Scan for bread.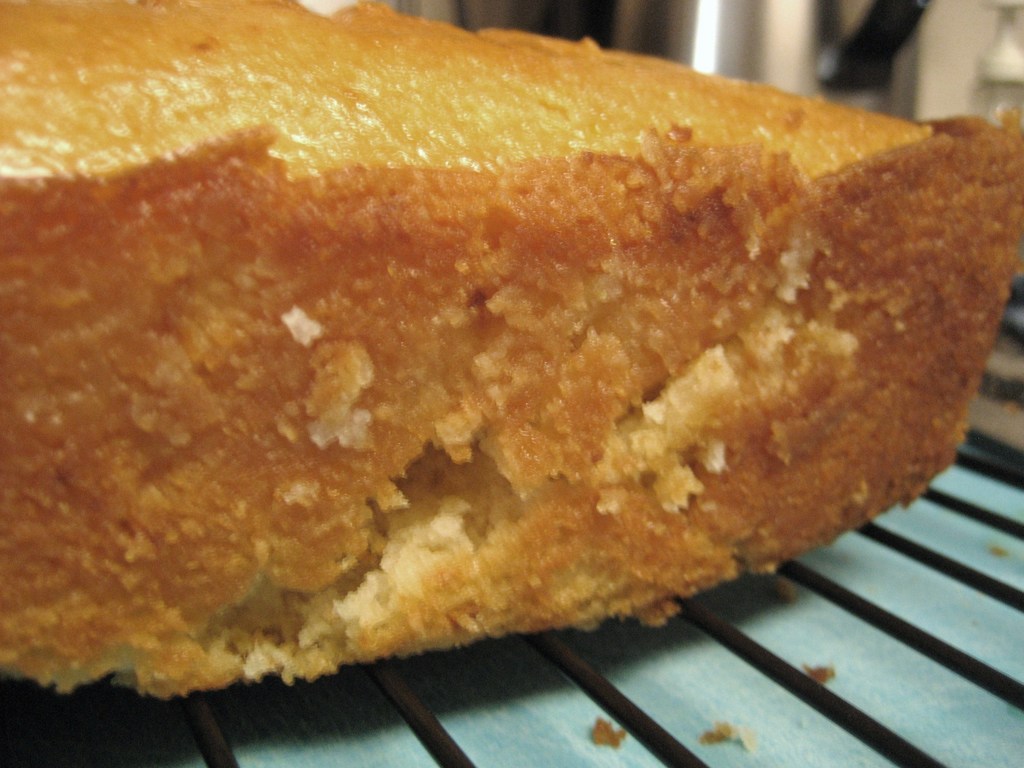
Scan result: 0 0 1023 701.
